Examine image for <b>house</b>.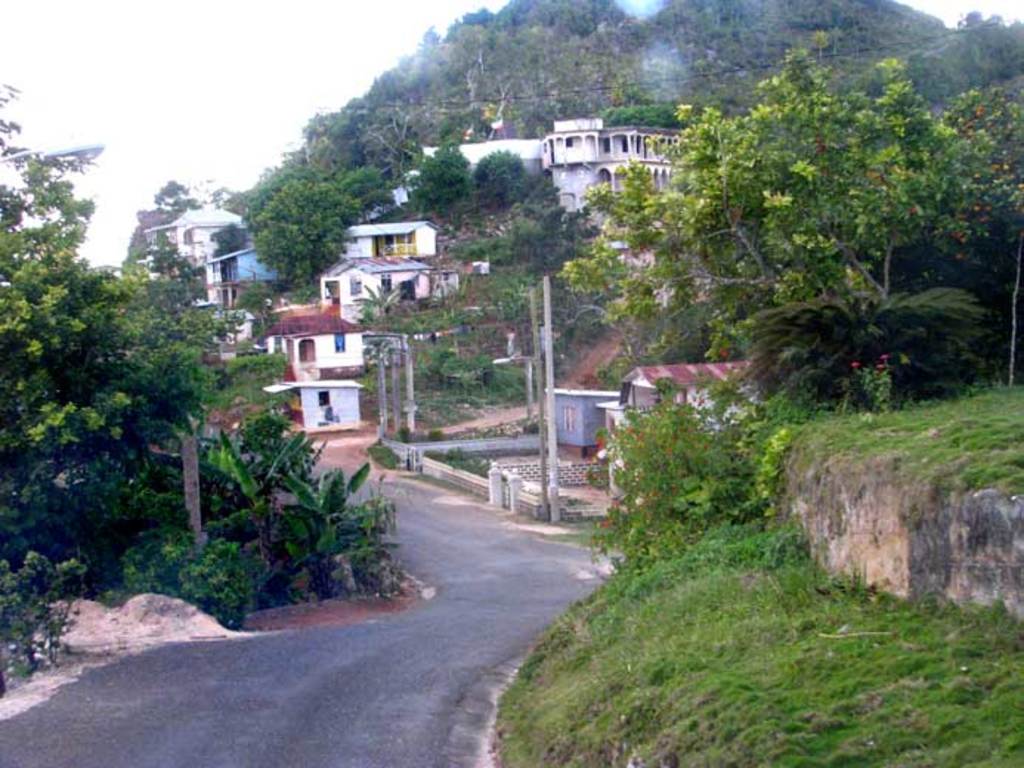
Examination result: <bbox>140, 198, 282, 326</bbox>.
